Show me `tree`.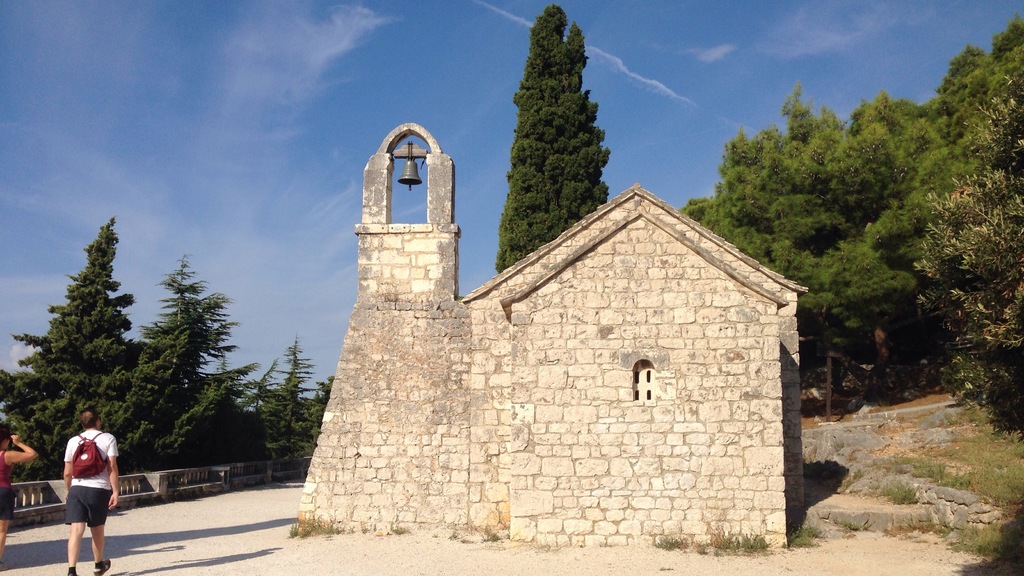
`tree` is here: 248:330:309:452.
